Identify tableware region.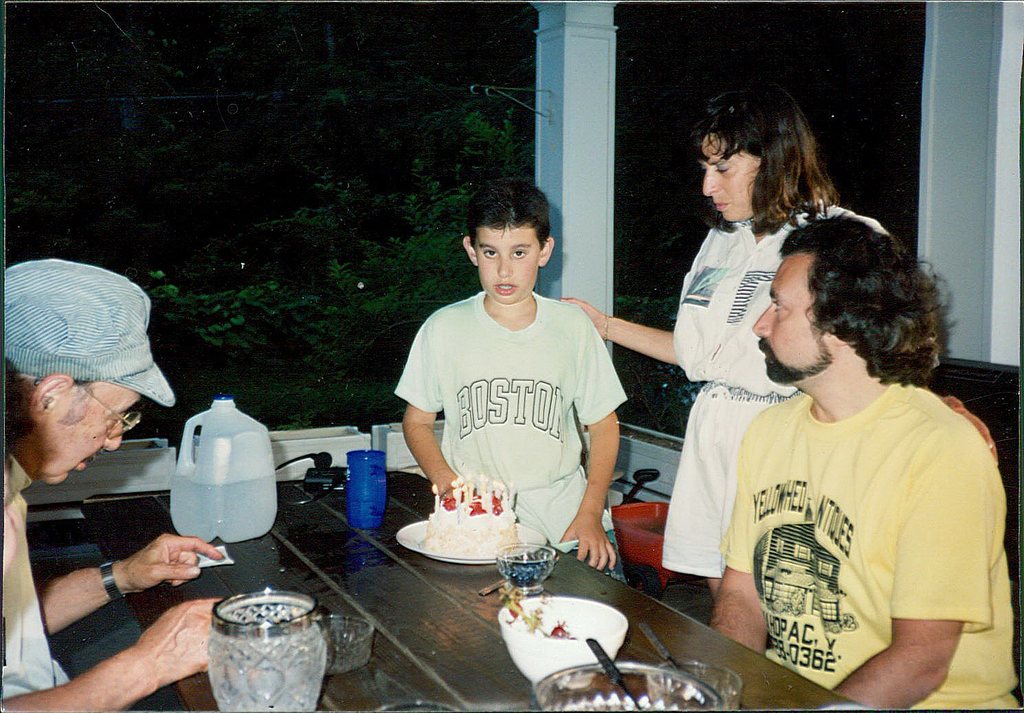
Region: box(212, 589, 327, 712).
